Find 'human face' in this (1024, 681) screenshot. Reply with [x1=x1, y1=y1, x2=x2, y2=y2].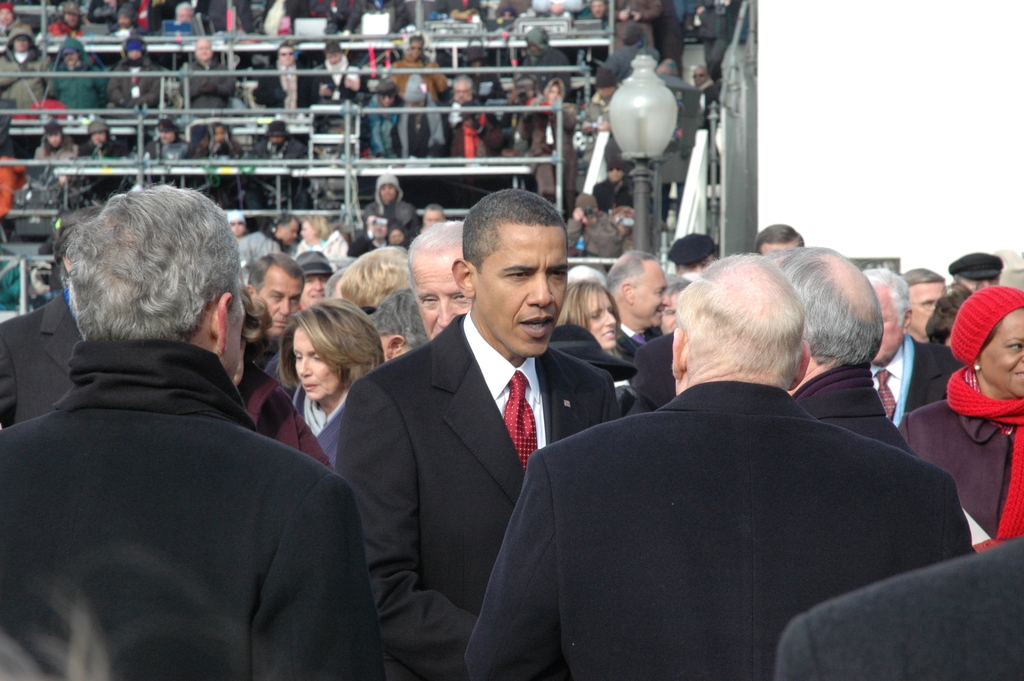
[x1=979, y1=308, x2=1023, y2=397].
